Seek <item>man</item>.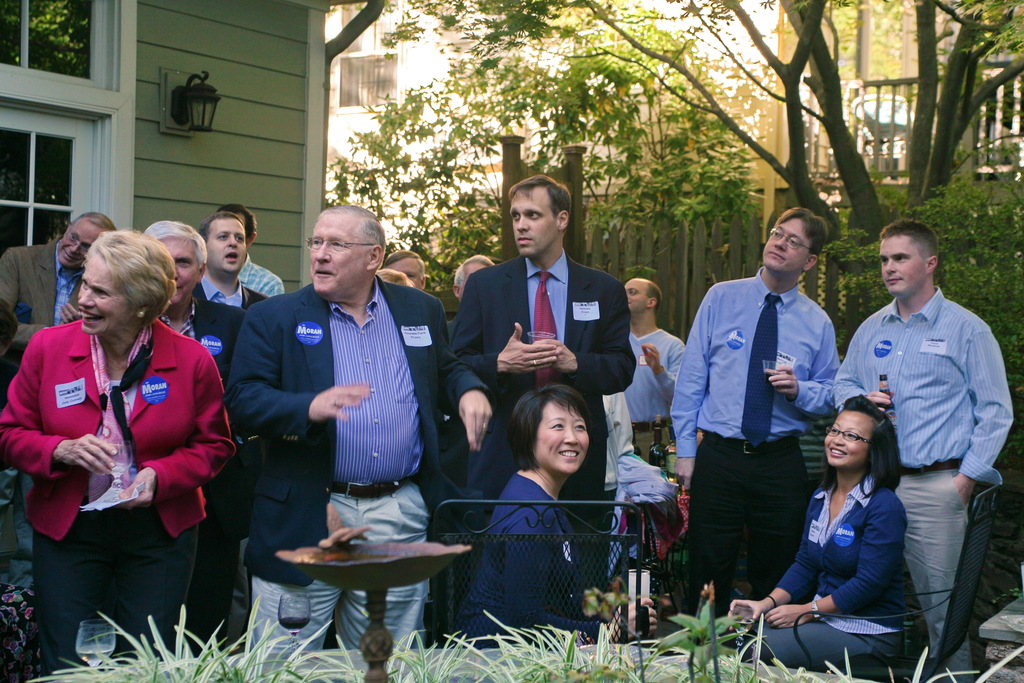
pyautogui.locateOnScreen(838, 207, 1005, 658).
